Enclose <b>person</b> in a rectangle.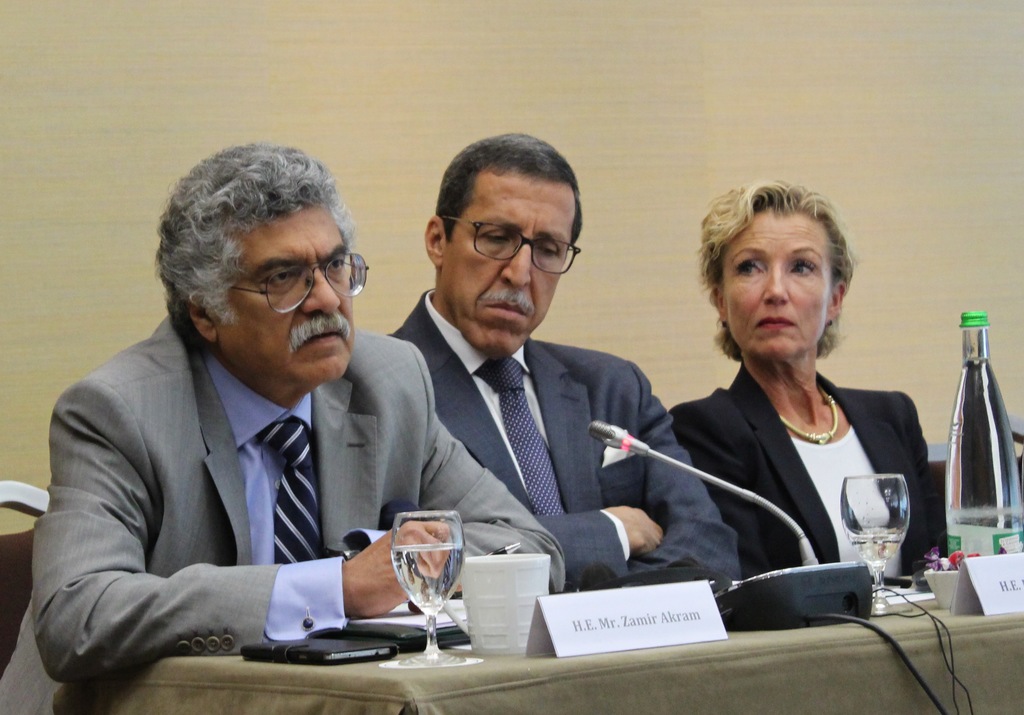
Rect(383, 131, 742, 600).
